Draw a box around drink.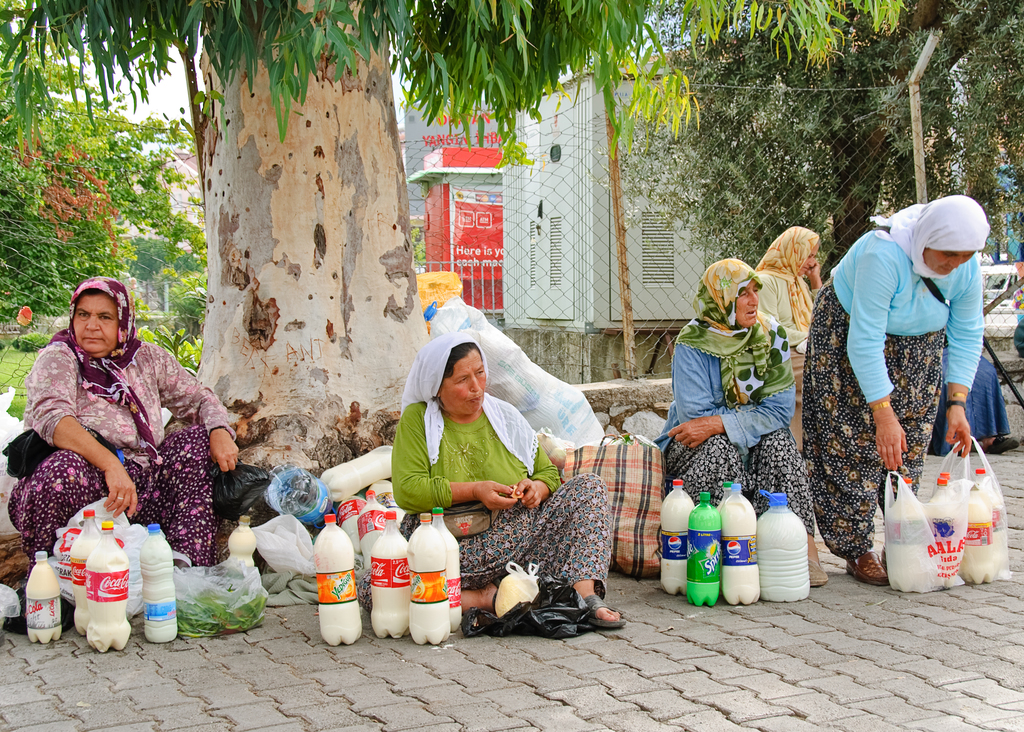
rect(964, 483, 992, 583).
